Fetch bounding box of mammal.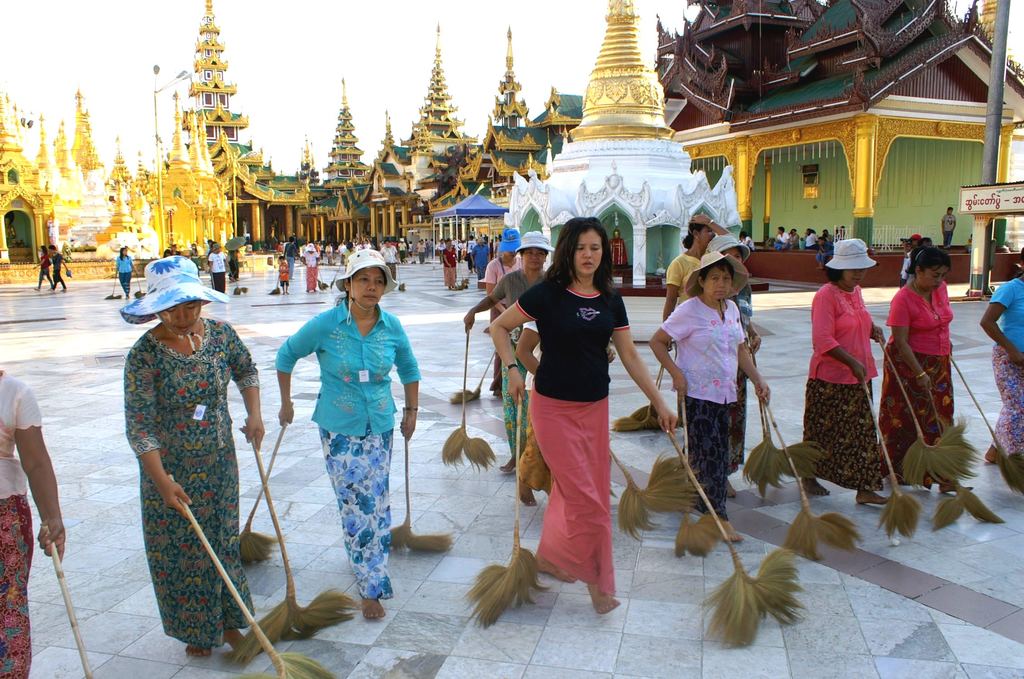
Bbox: bbox=(905, 236, 931, 282).
